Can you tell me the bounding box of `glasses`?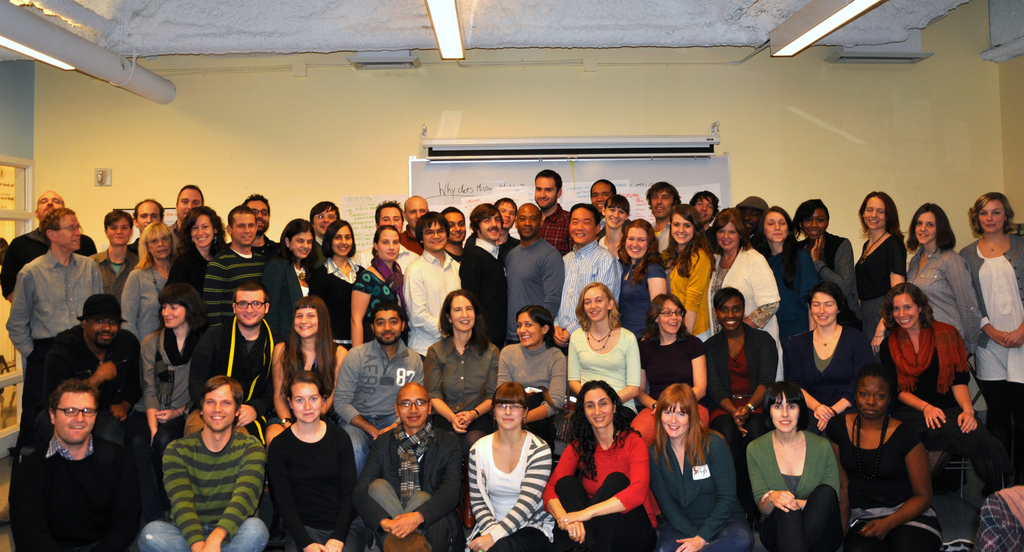
bbox(252, 209, 271, 217).
